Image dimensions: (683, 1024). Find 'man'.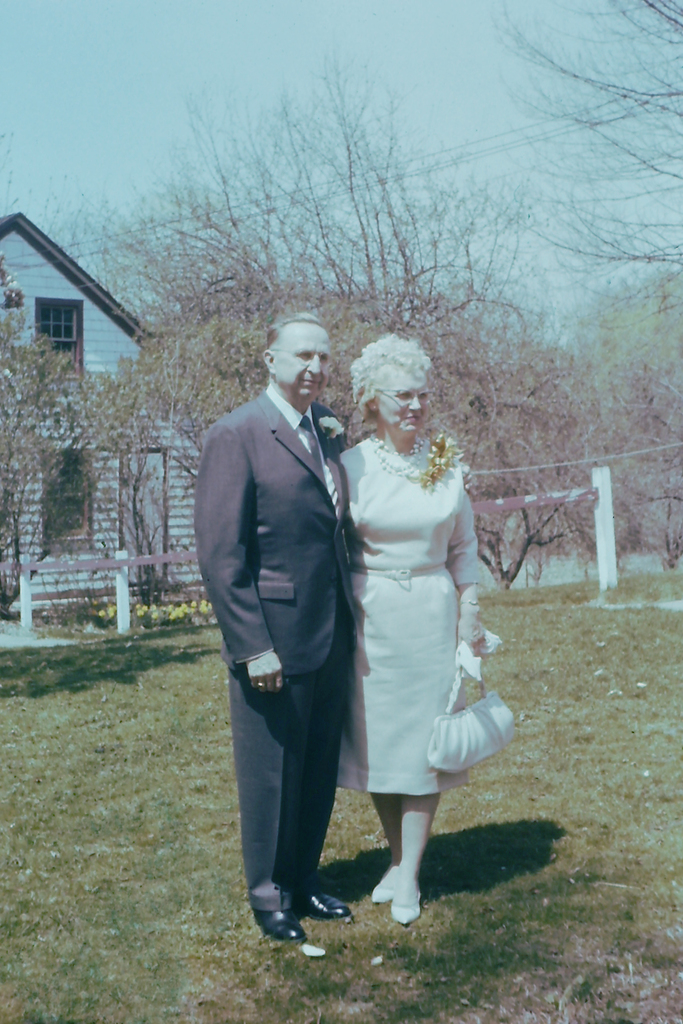
select_region(210, 287, 403, 932).
